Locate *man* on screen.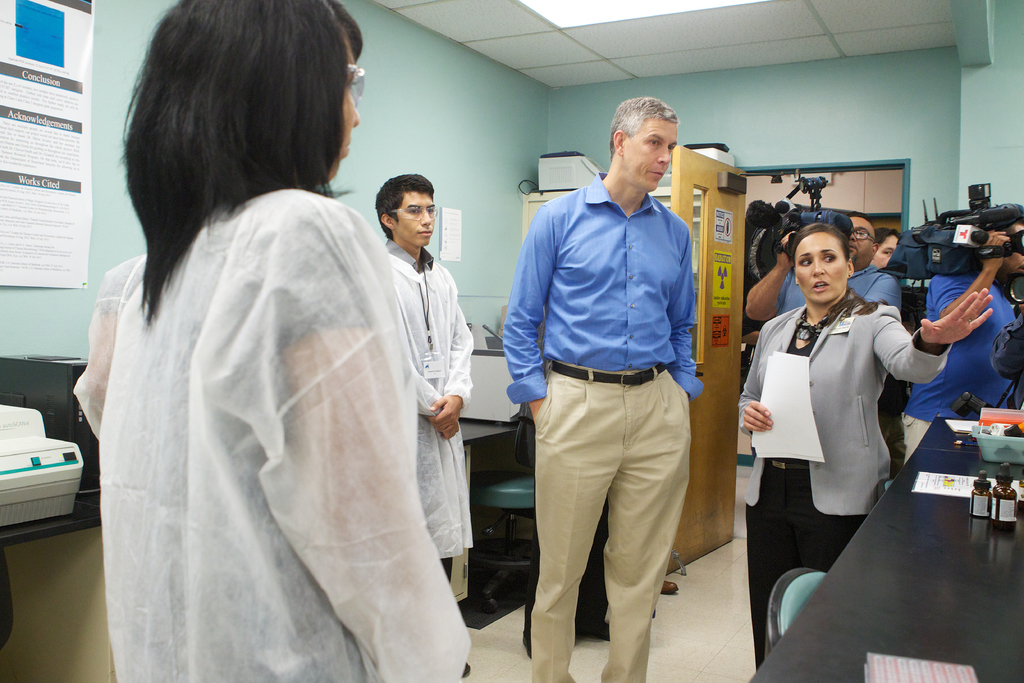
On screen at bbox=(740, 210, 901, 507).
